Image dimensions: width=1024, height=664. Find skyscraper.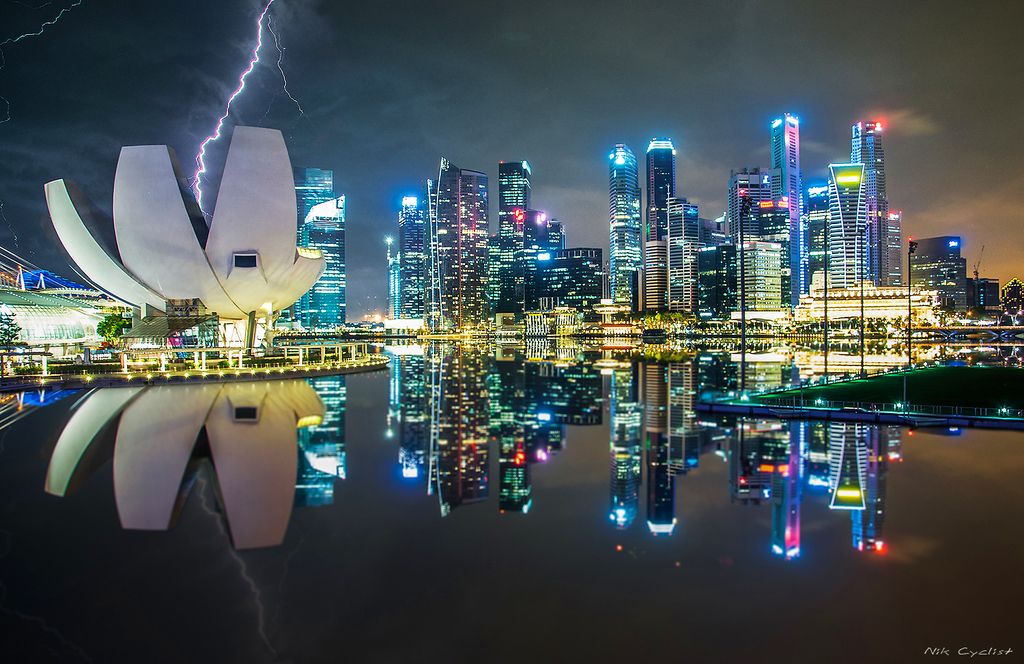
(x1=800, y1=183, x2=836, y2=281).
